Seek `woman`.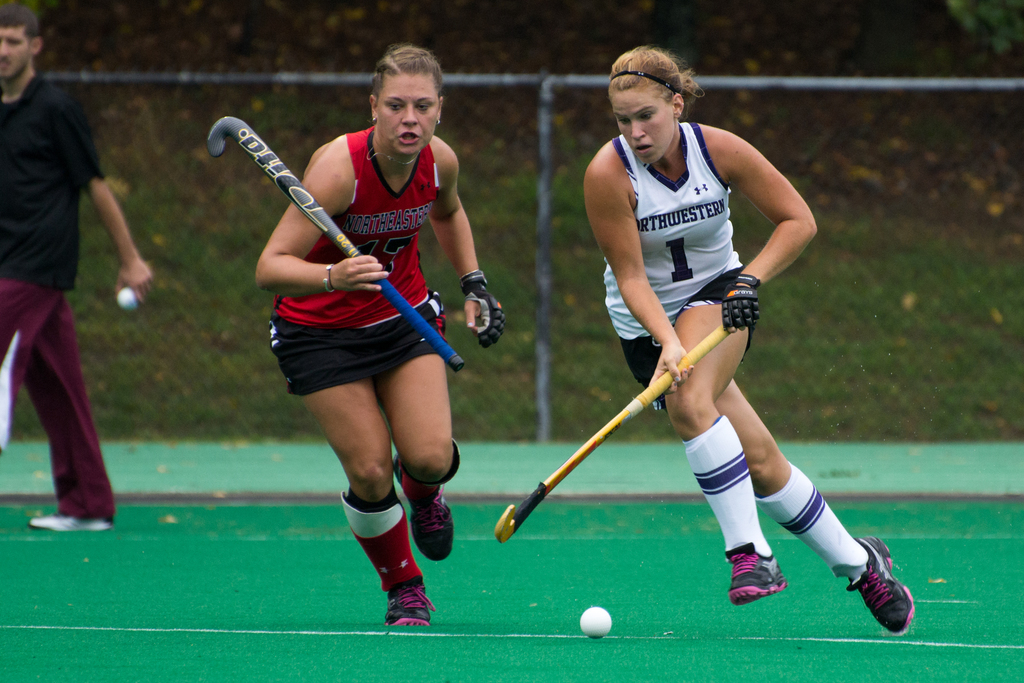
<box>223,79,482,620</box>.
